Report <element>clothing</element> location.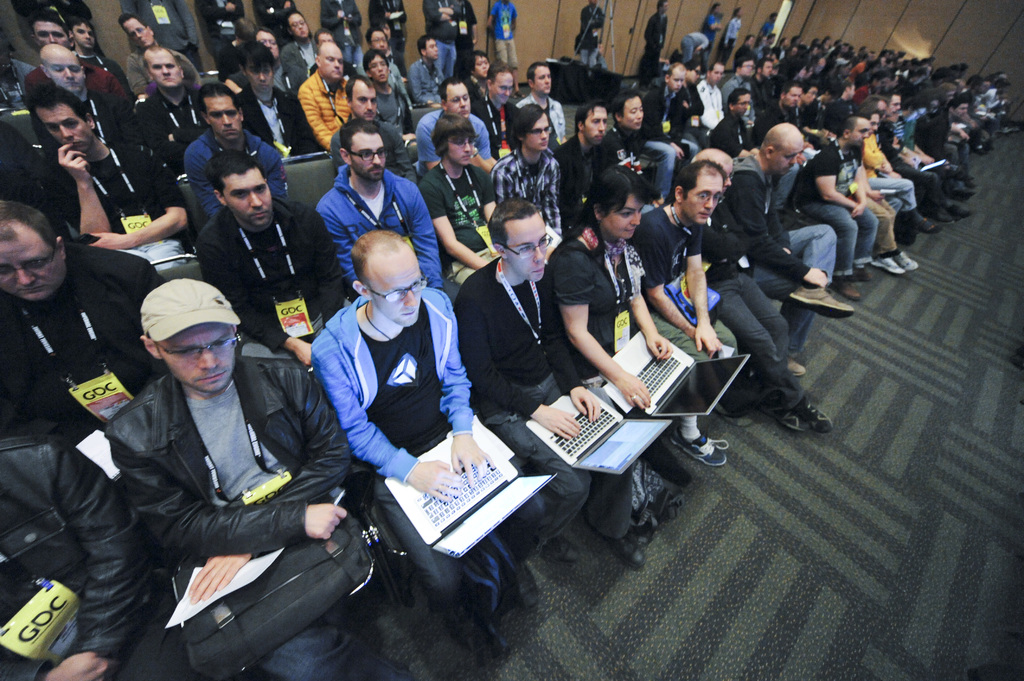
Report: (left=134, top=85, right=217, bottom=164).
